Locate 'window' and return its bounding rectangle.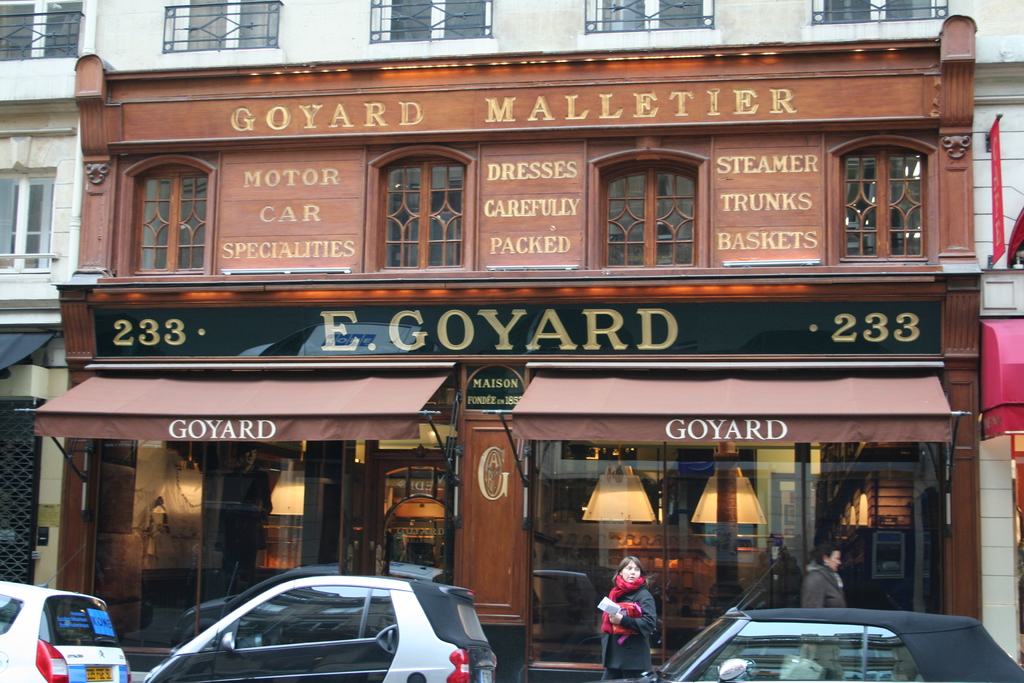
rect(364, 138, 462, 273).
